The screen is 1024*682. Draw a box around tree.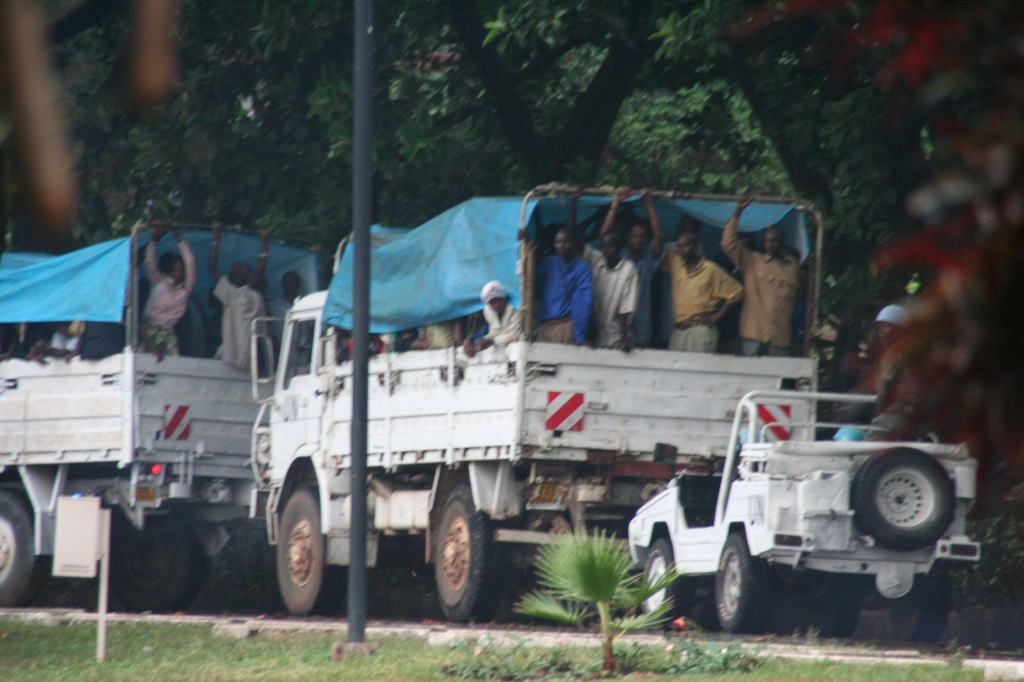
719:0:1023:536.
